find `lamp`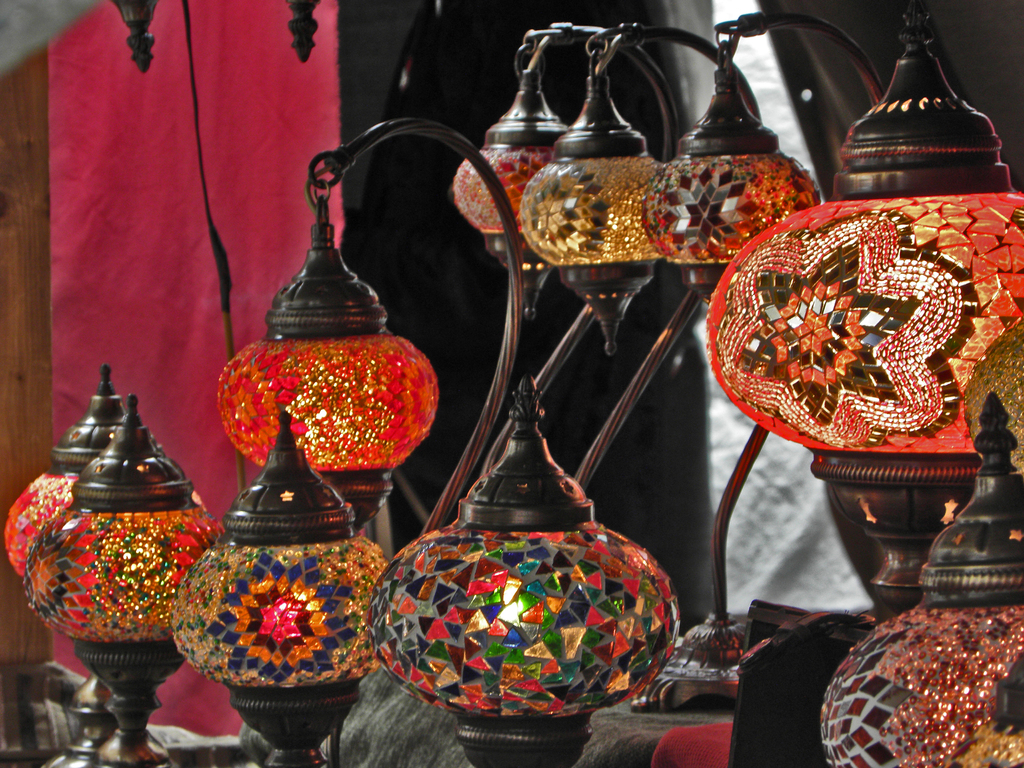
(217, 120, 525, 540)
